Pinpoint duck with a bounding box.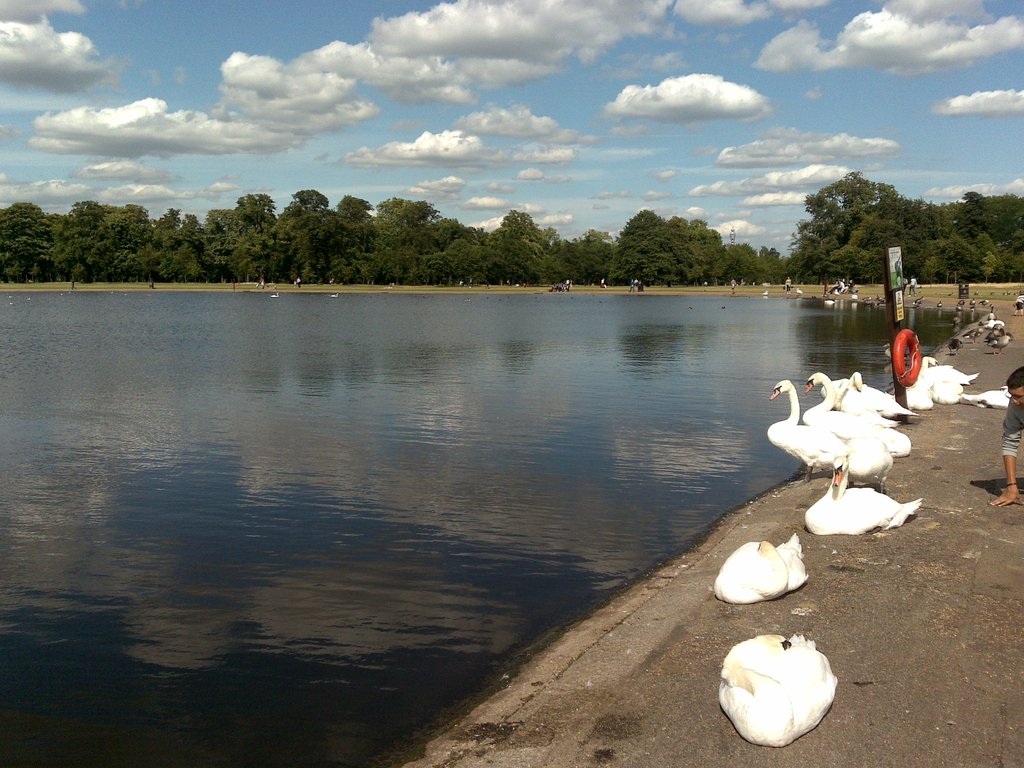
<region>808, 456, 914, 540</region>.
